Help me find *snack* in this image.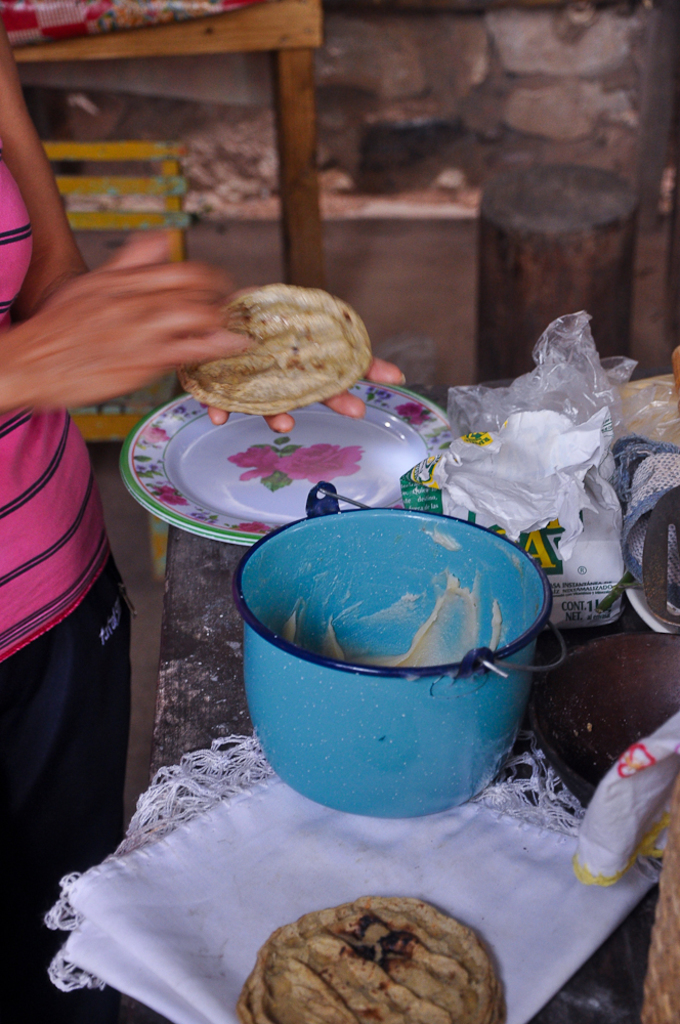
Found it: 172/279/372/419.
